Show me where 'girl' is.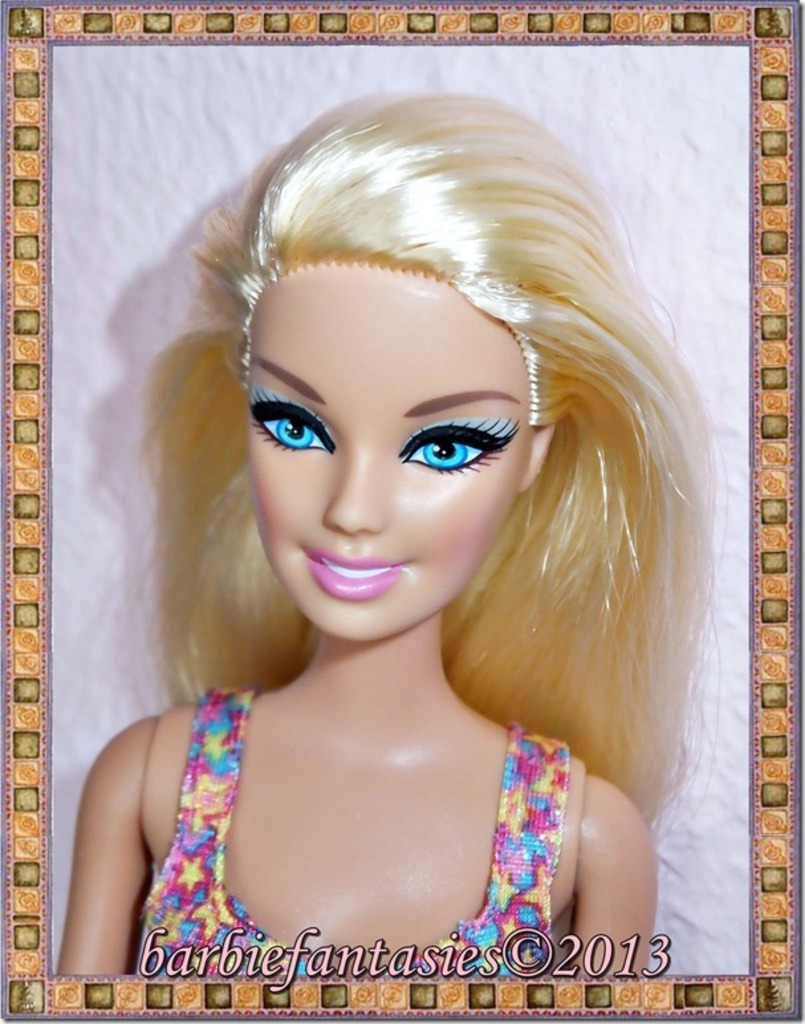
'girl' is at {"x1": 54, "y1": 85, "x2": 725, "y2": 978}.
